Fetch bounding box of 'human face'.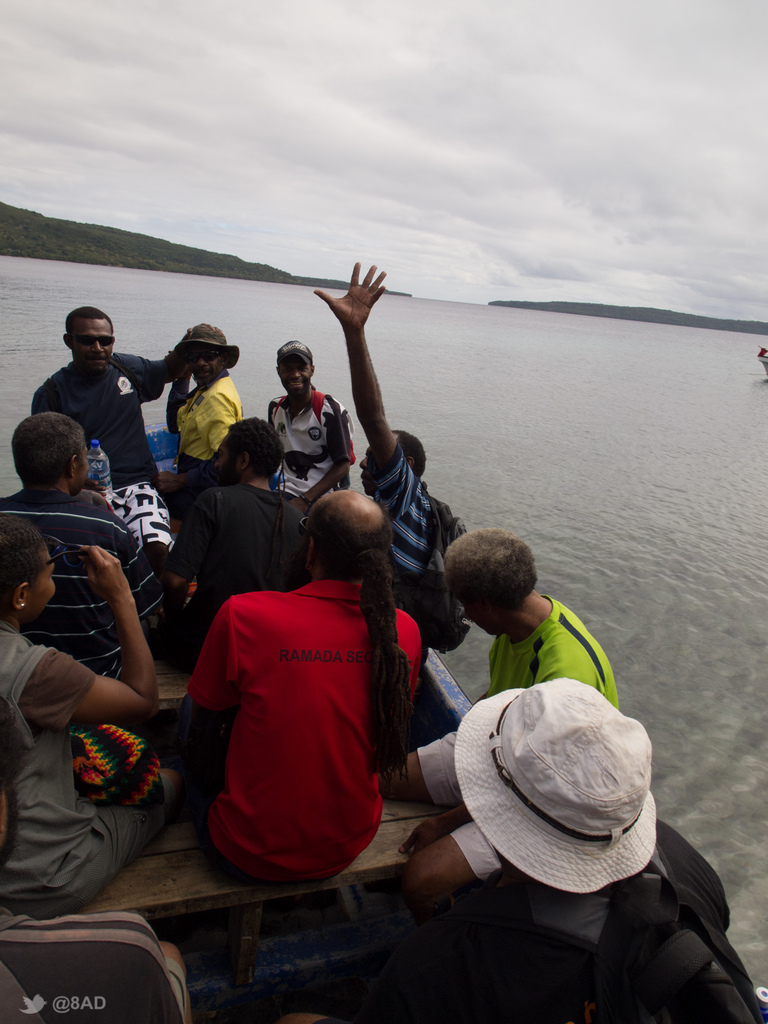
Bbox: detection(281, 358, 312, 398).
